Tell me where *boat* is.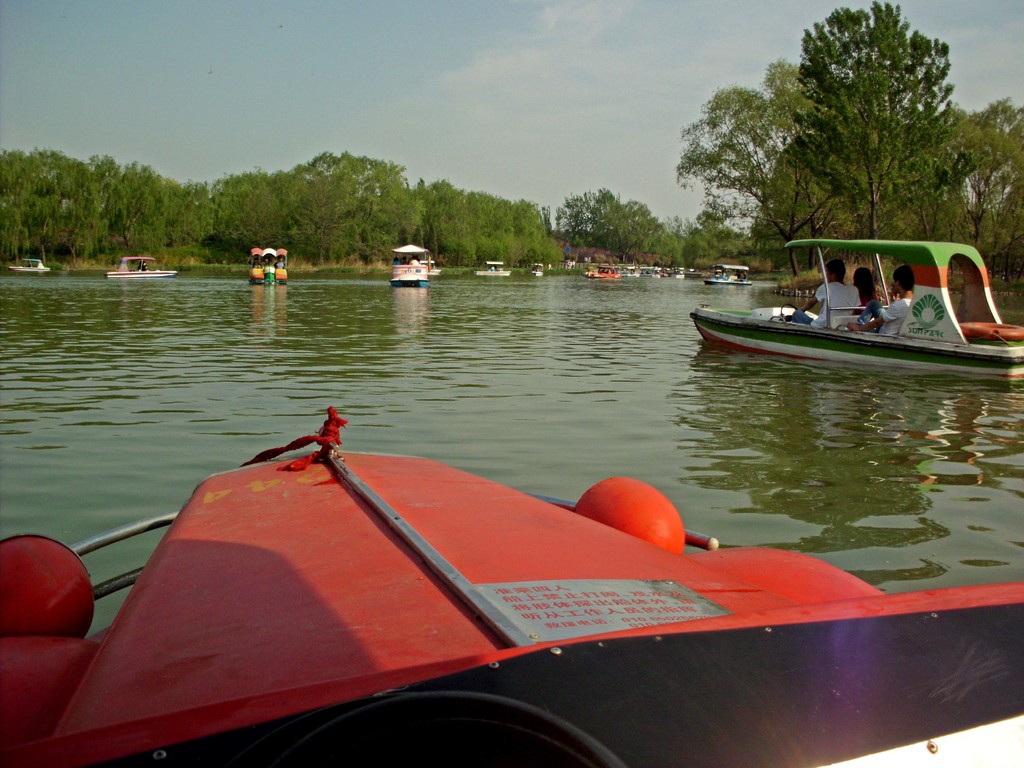
*boat* is at l=245, t=245, r=292, b=287.
